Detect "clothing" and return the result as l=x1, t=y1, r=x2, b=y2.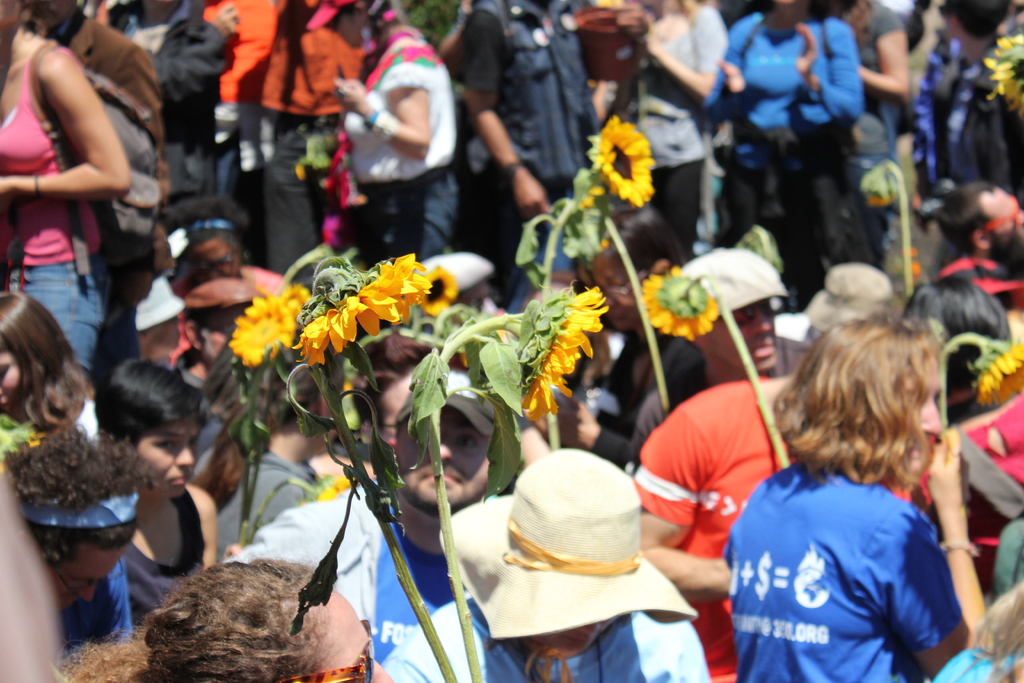
l=723, t=463, r=959, b=682.
